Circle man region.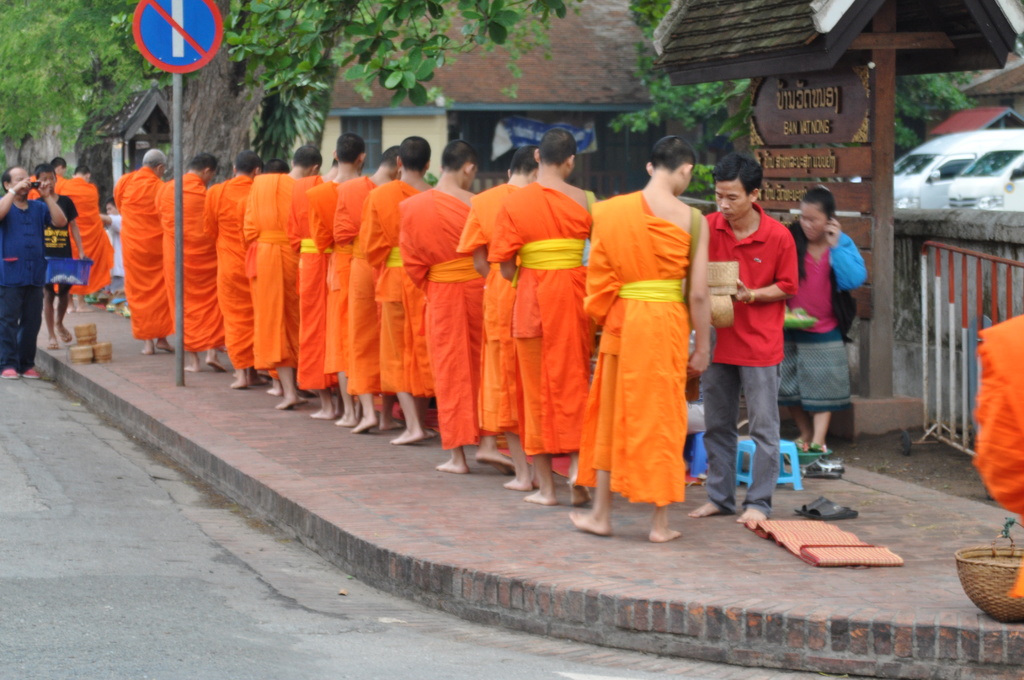
Region: x1=582 y1=135 x2=724 y2=548.
